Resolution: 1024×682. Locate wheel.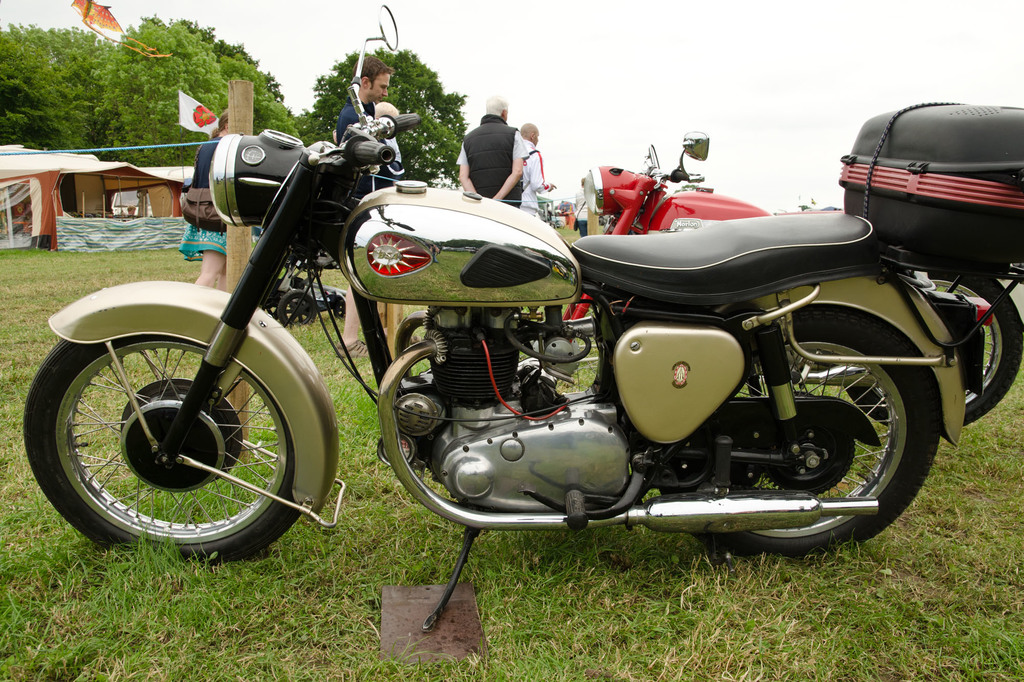
x1=331, y1=296, x2=349, y2=322.
